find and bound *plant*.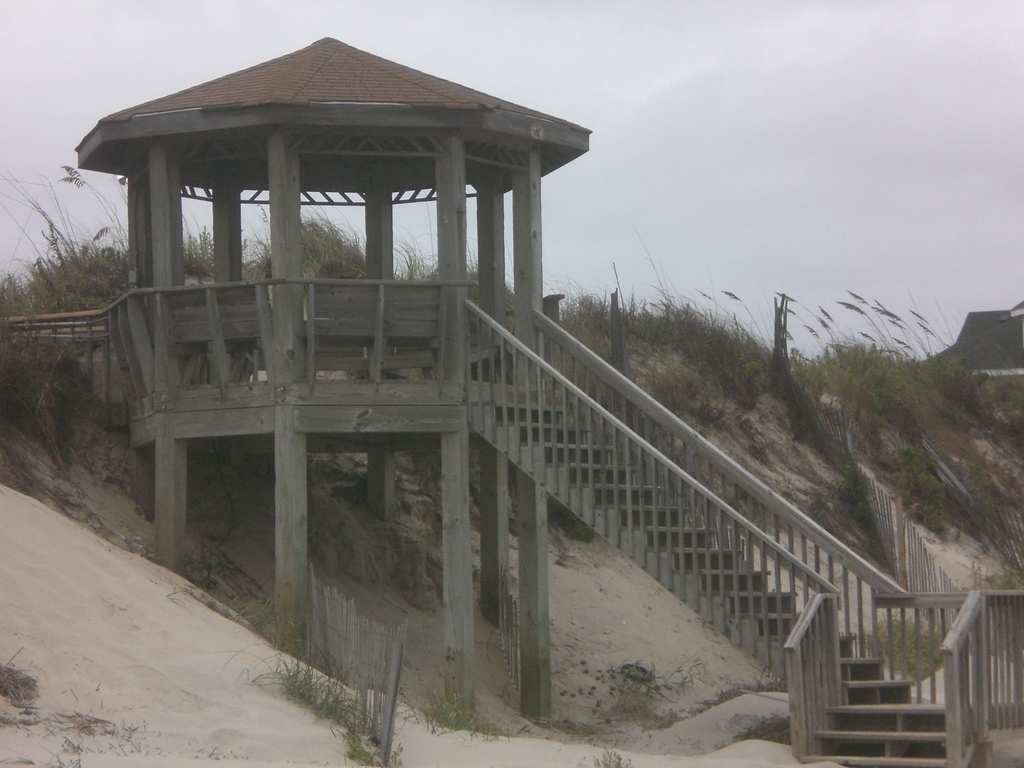
Bound: [973, 540, 1023, 591].
